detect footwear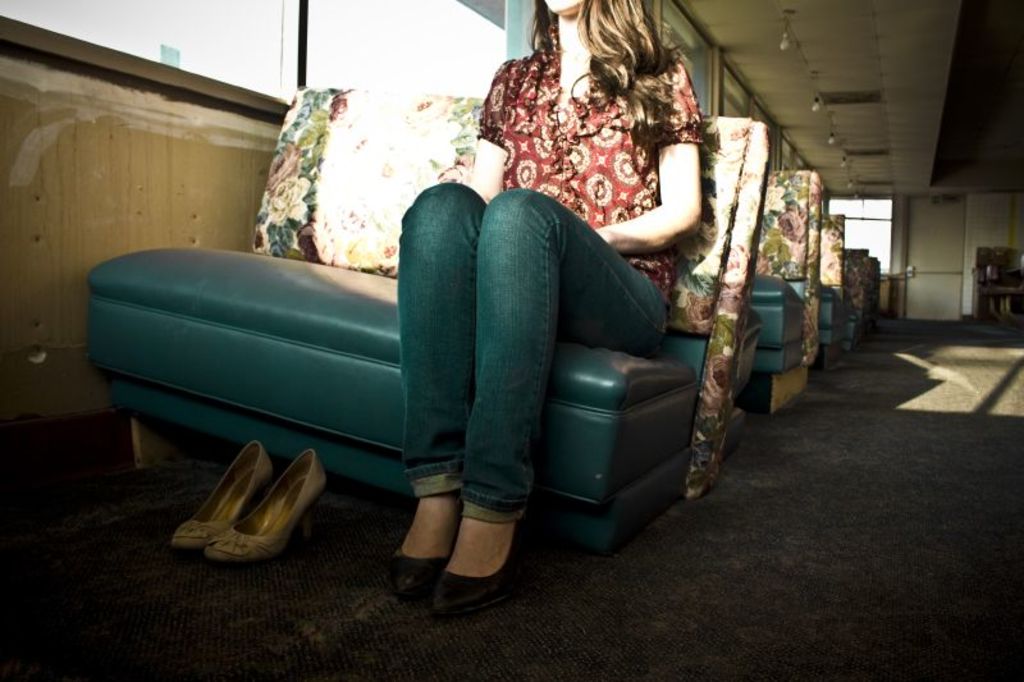
[202,447,330,555]
